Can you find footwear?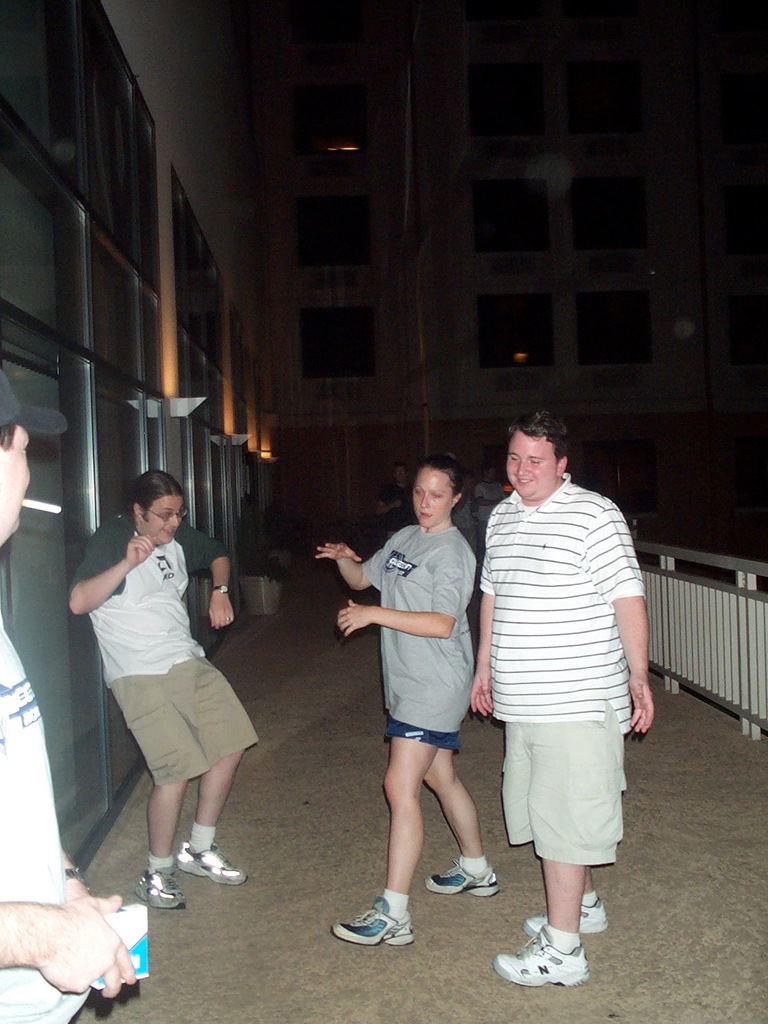
Yes, bounding box: 511:926:602:995.
